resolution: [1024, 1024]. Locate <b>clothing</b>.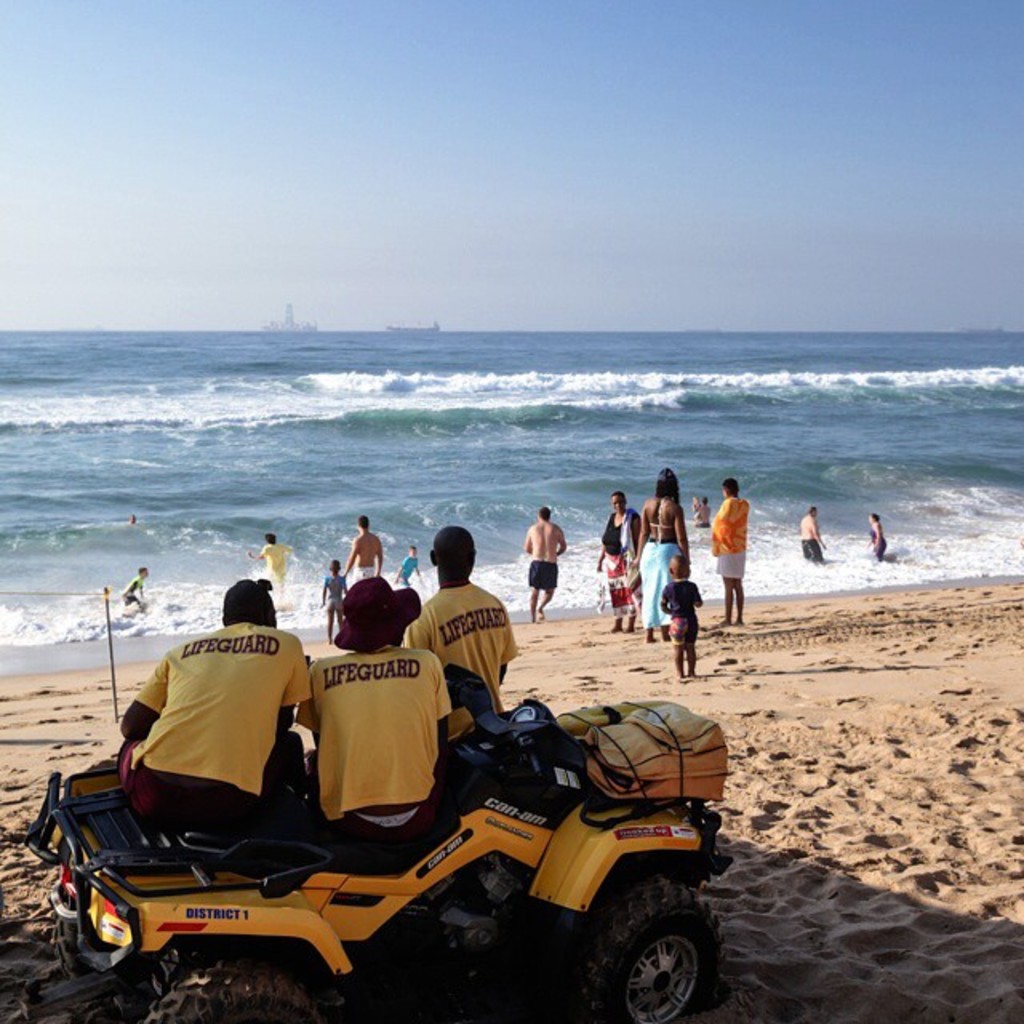
select_region(528, 558, 554, 586).
